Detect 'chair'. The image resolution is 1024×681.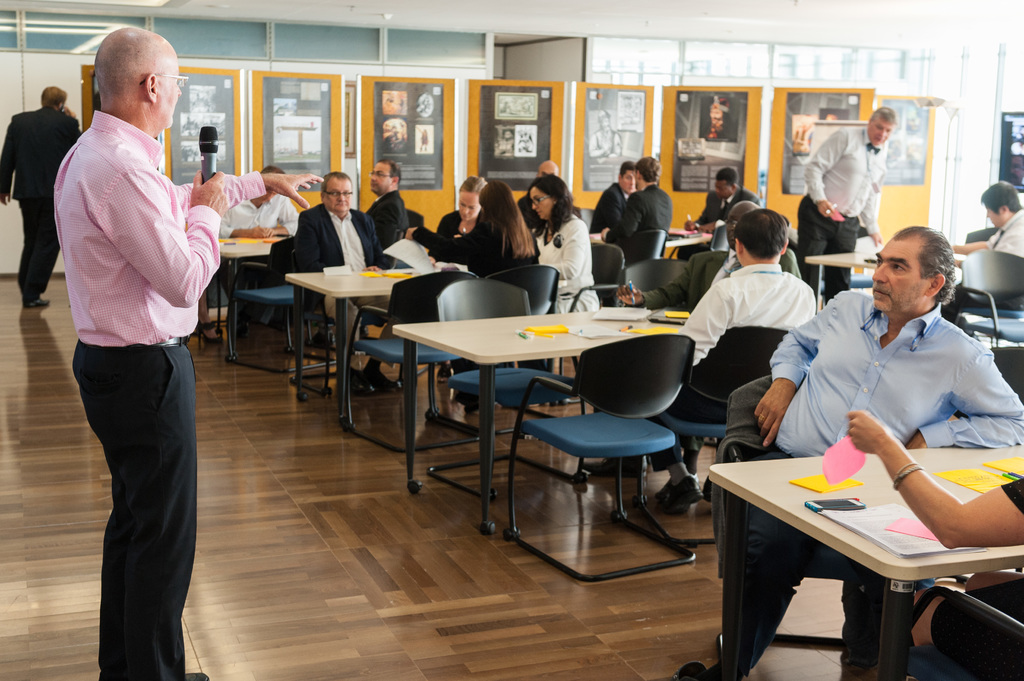
select_region(426, 281, 588, 497).
